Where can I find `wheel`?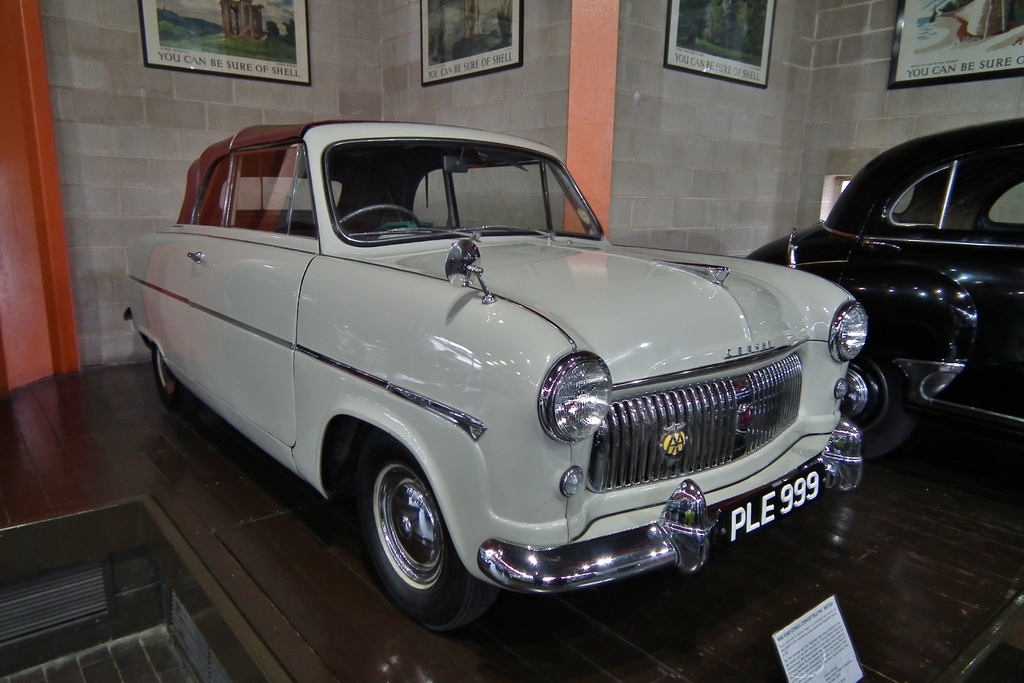
You can find it at (150, 342, 190, 411).
